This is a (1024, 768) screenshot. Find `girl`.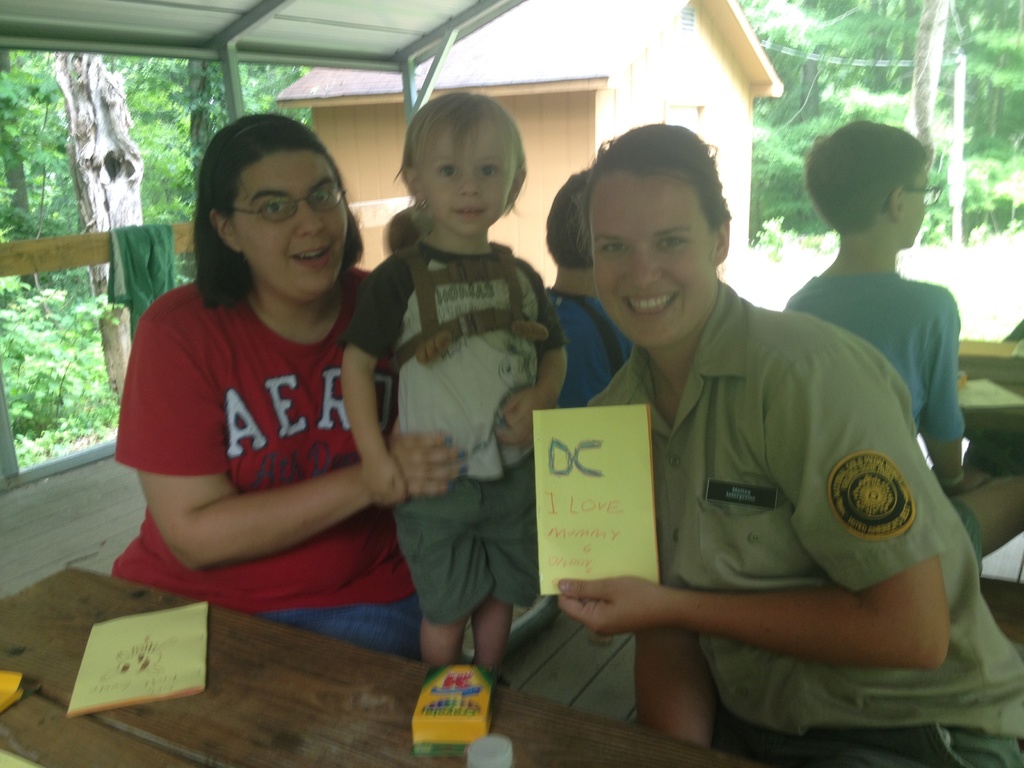
Bounding box: {"x1": 344, "y1": 92, "x2": 566, "y2": 685}.
